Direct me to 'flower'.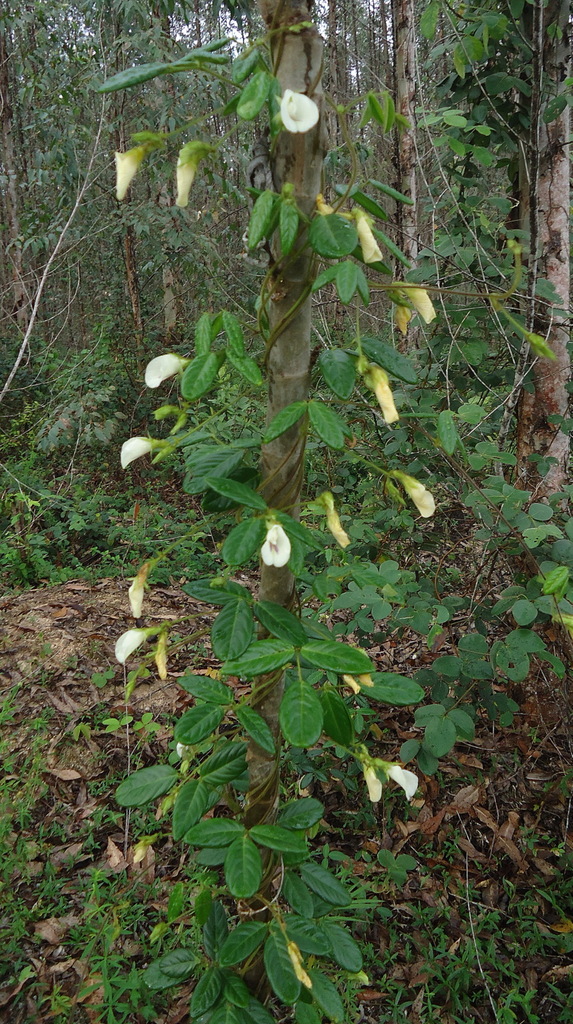
Direction: Rect(258, 522, 292, 575).
